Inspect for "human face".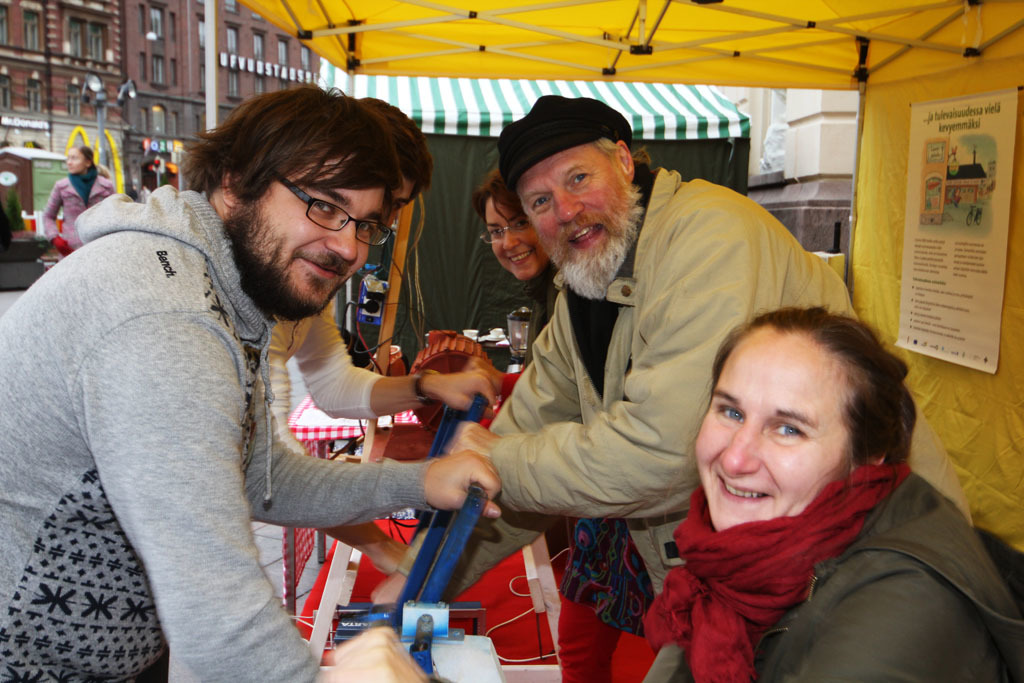
Inspection: Rect(694, 332, 851, 538).
